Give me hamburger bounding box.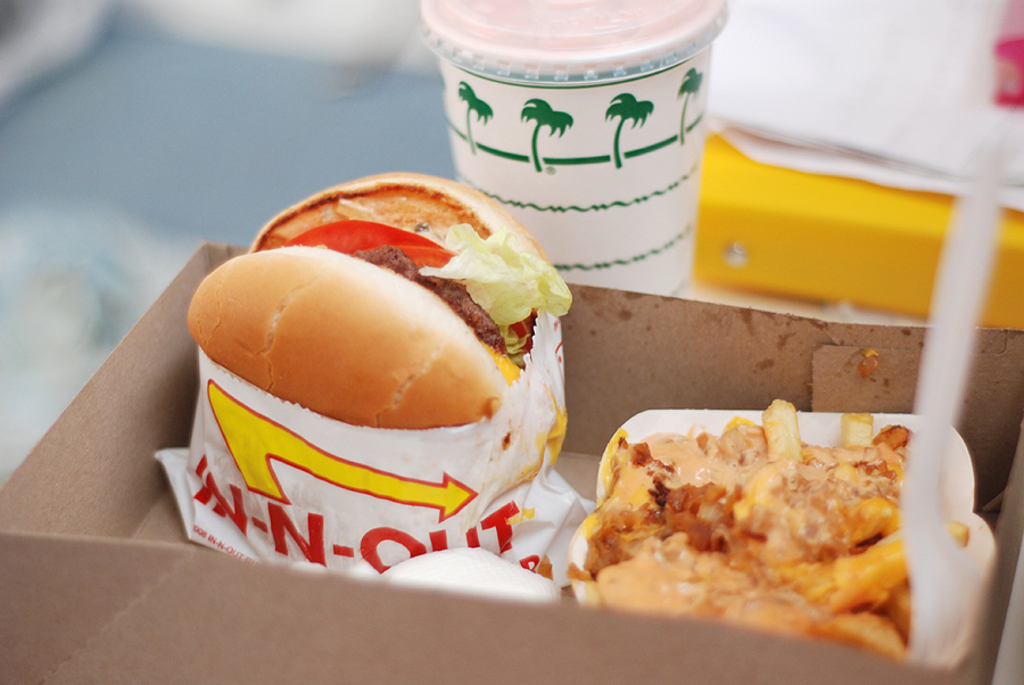
188 172 573 431.
